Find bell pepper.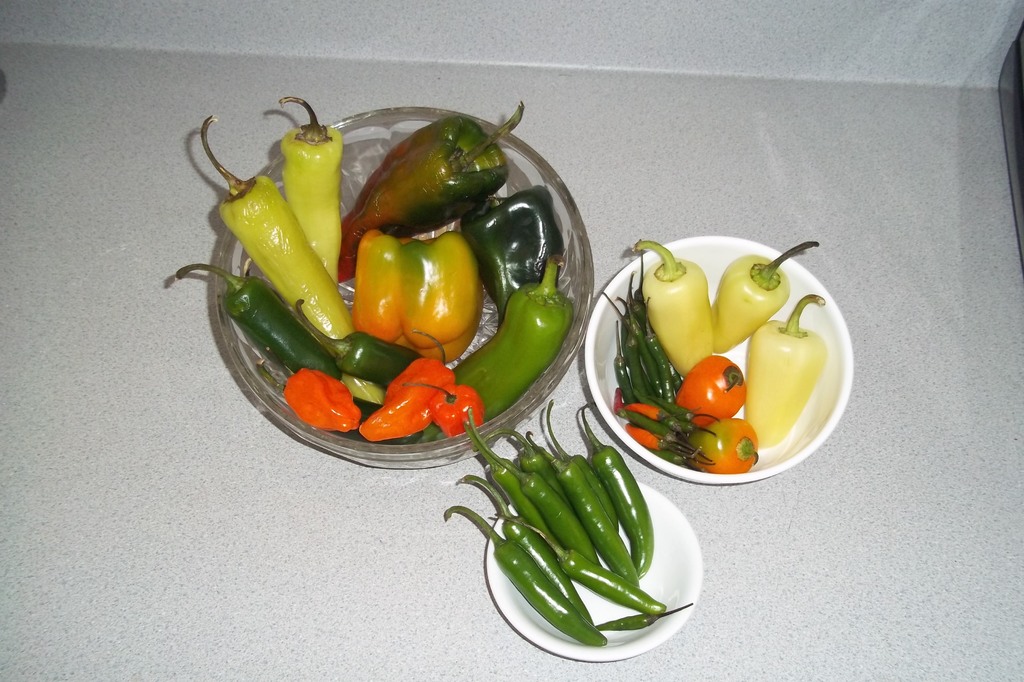
[684, 414, 763, 476].
